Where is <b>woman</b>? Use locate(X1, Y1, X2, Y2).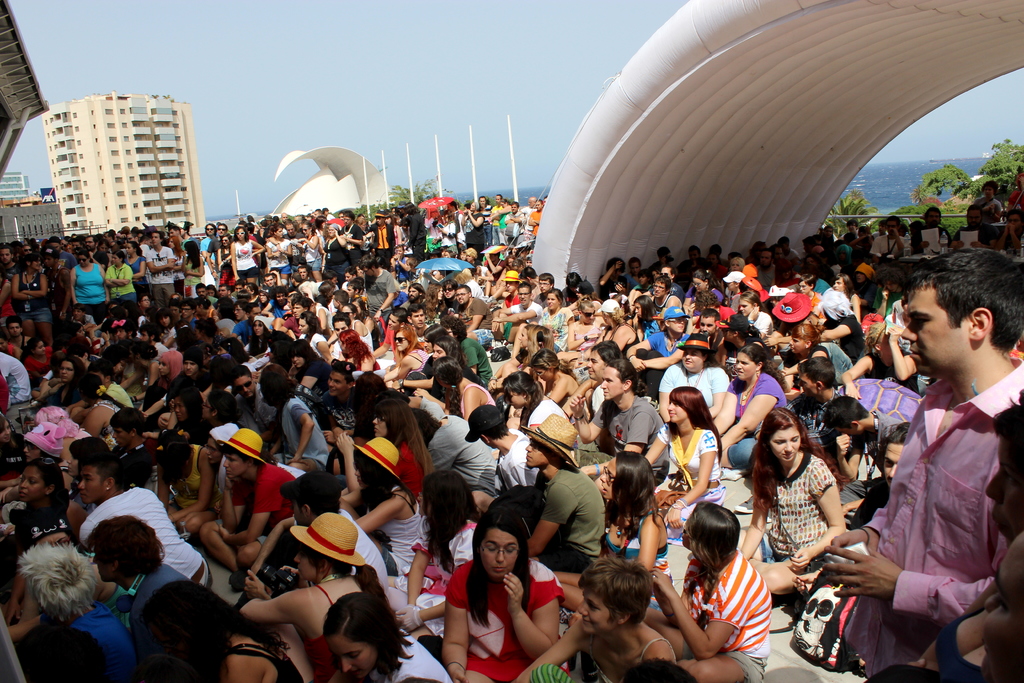
locate(499, 368, 588, 457).
